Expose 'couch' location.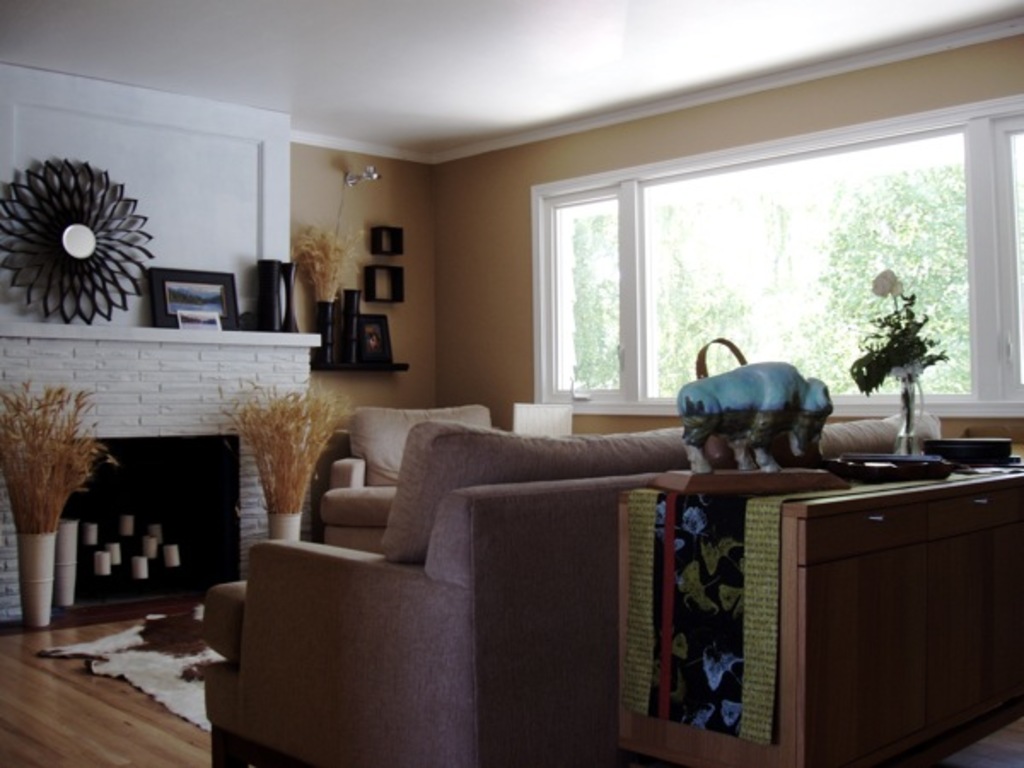
Exposed at 119:365:961:746.
